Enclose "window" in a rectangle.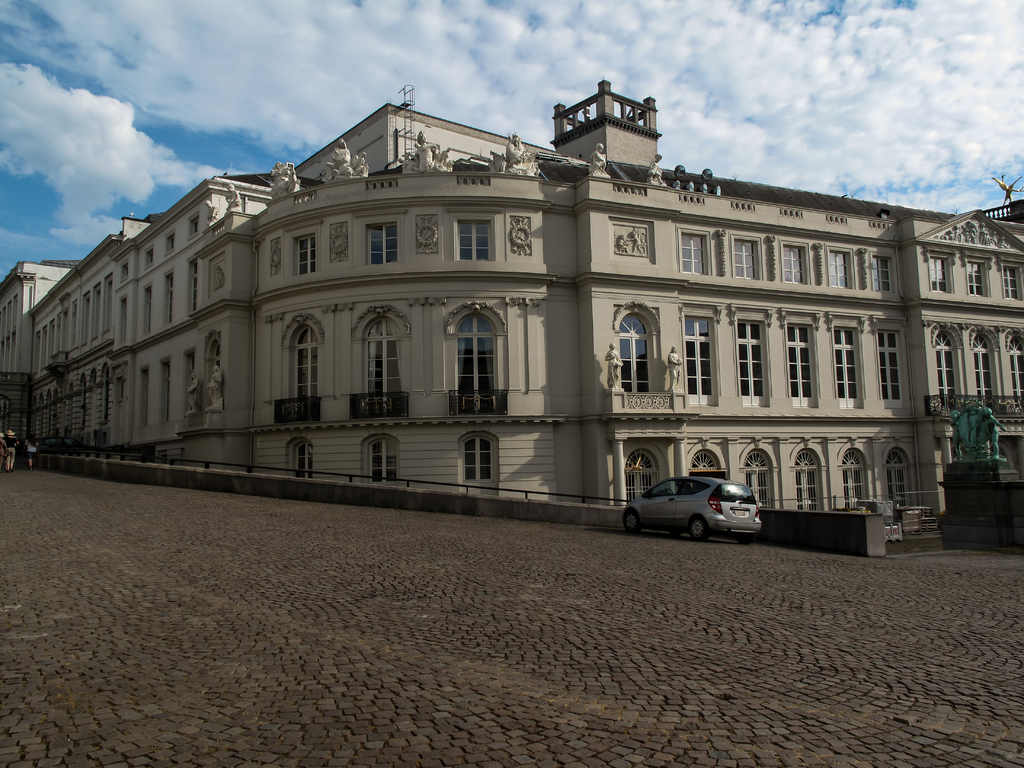
select_region(353, 297, 410, 408).
